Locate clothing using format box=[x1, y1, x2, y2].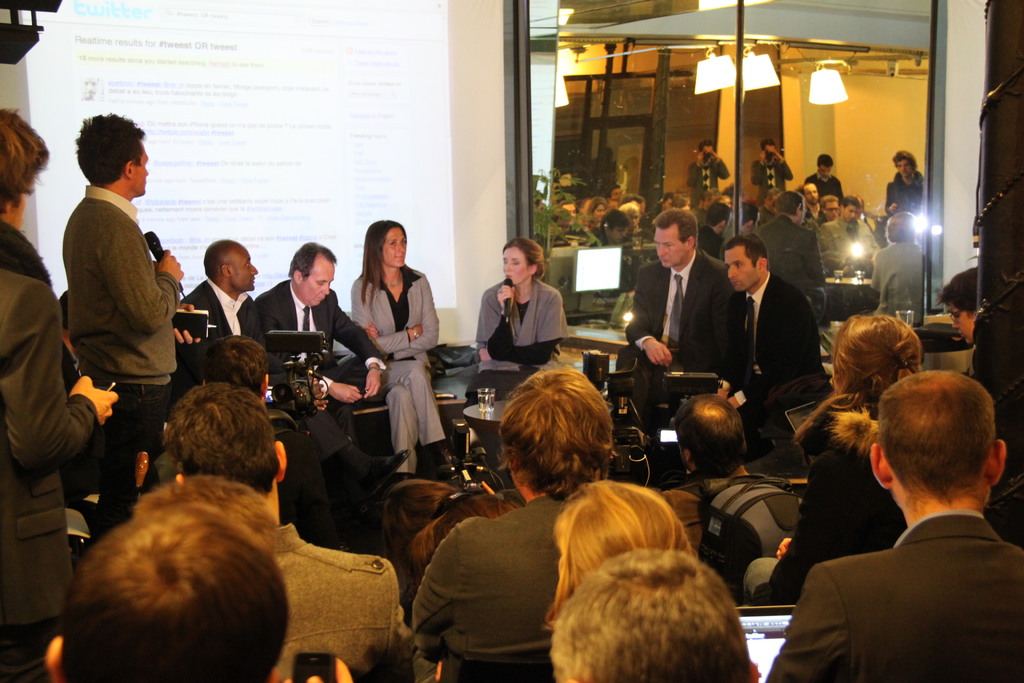
box=[806, 173, 848, 201].
